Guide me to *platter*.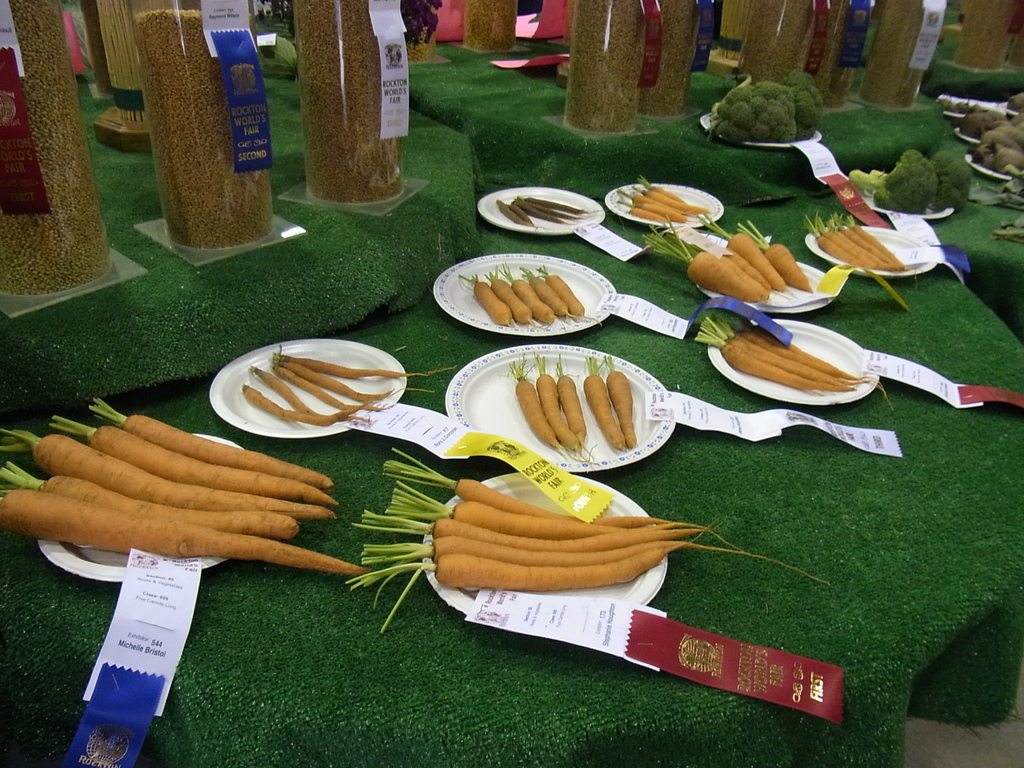
Guidance: detection(39, 434, 244, 583).
